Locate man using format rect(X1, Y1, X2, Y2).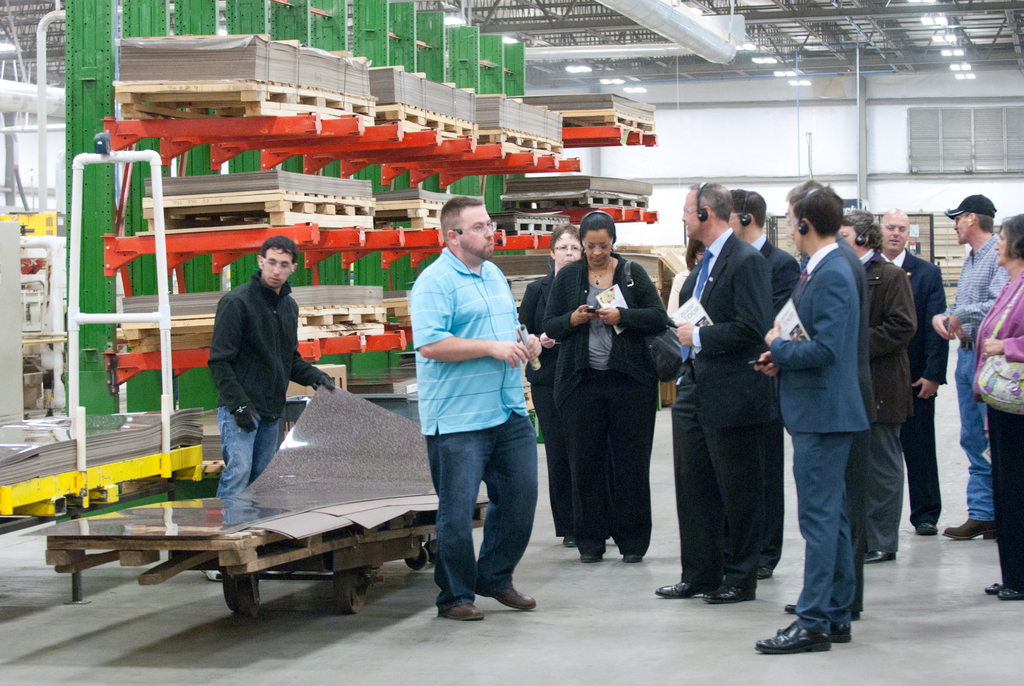
rect(728, 185, 803, 583).
